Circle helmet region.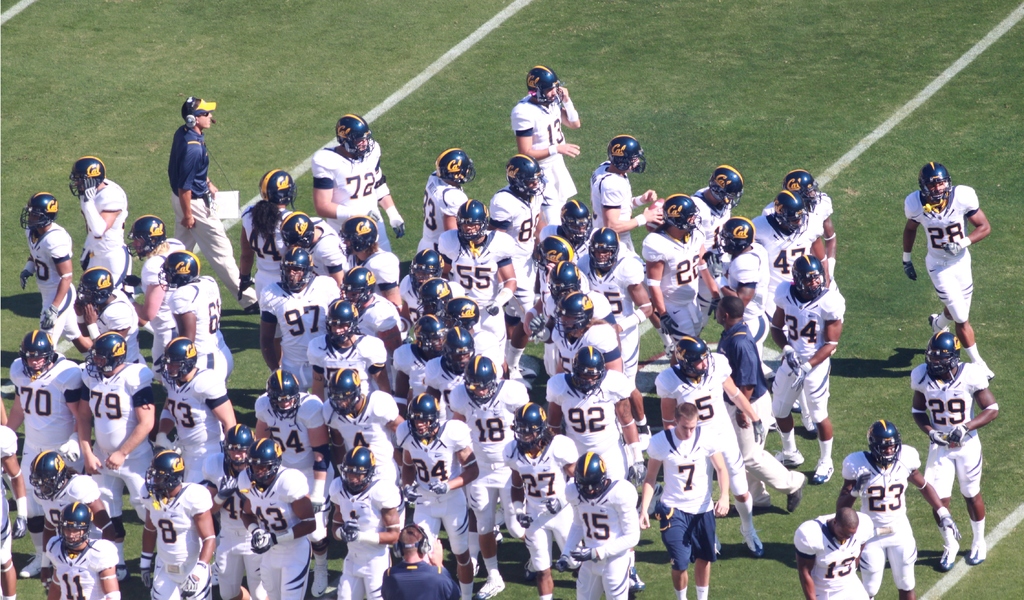
Region: <bbox>780, 165, 824, 208</bbox>.
